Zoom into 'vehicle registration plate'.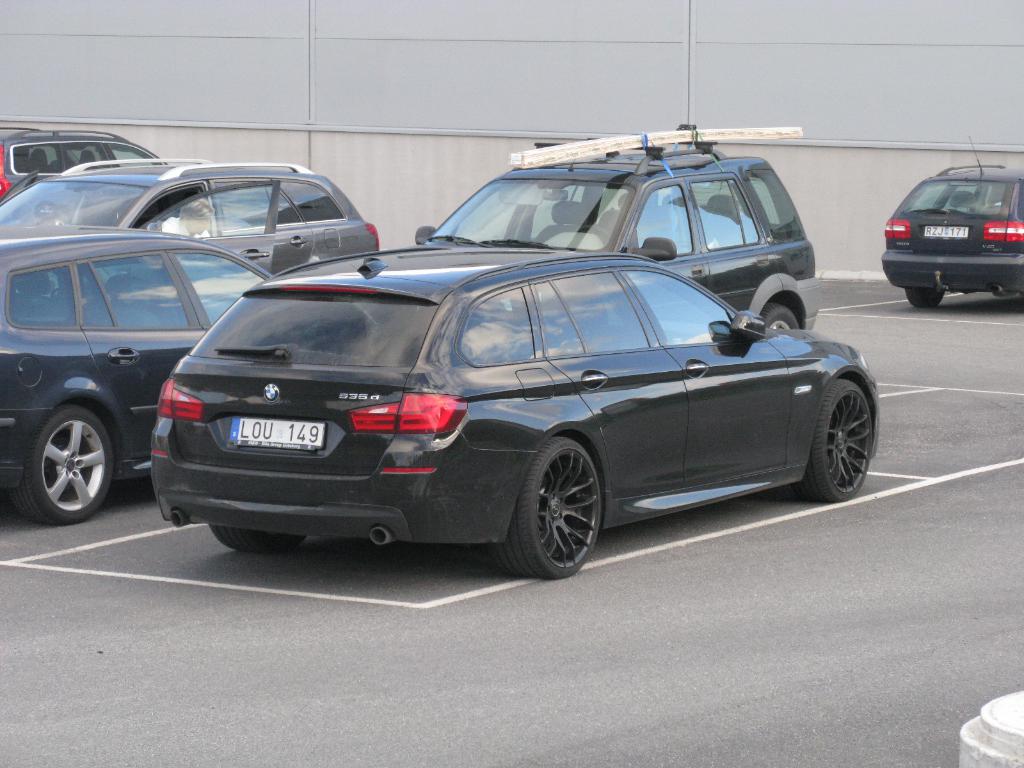
Zoom target: l=925, t=223, r=972, b=239.
